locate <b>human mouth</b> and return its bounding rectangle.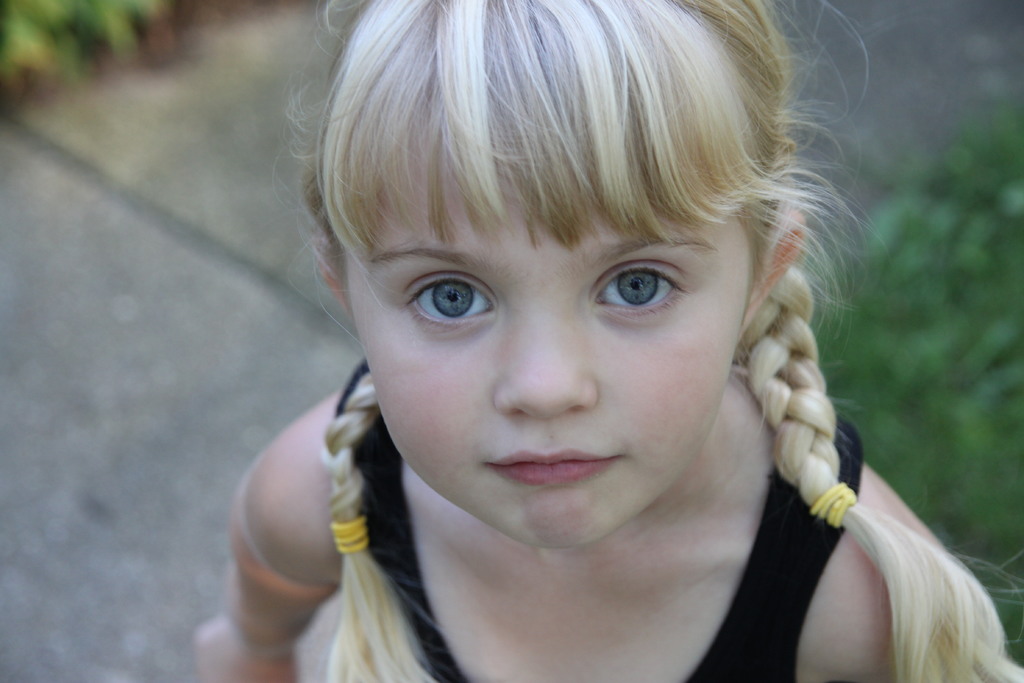
[left=487, top=448, right=622, bottom=484].
